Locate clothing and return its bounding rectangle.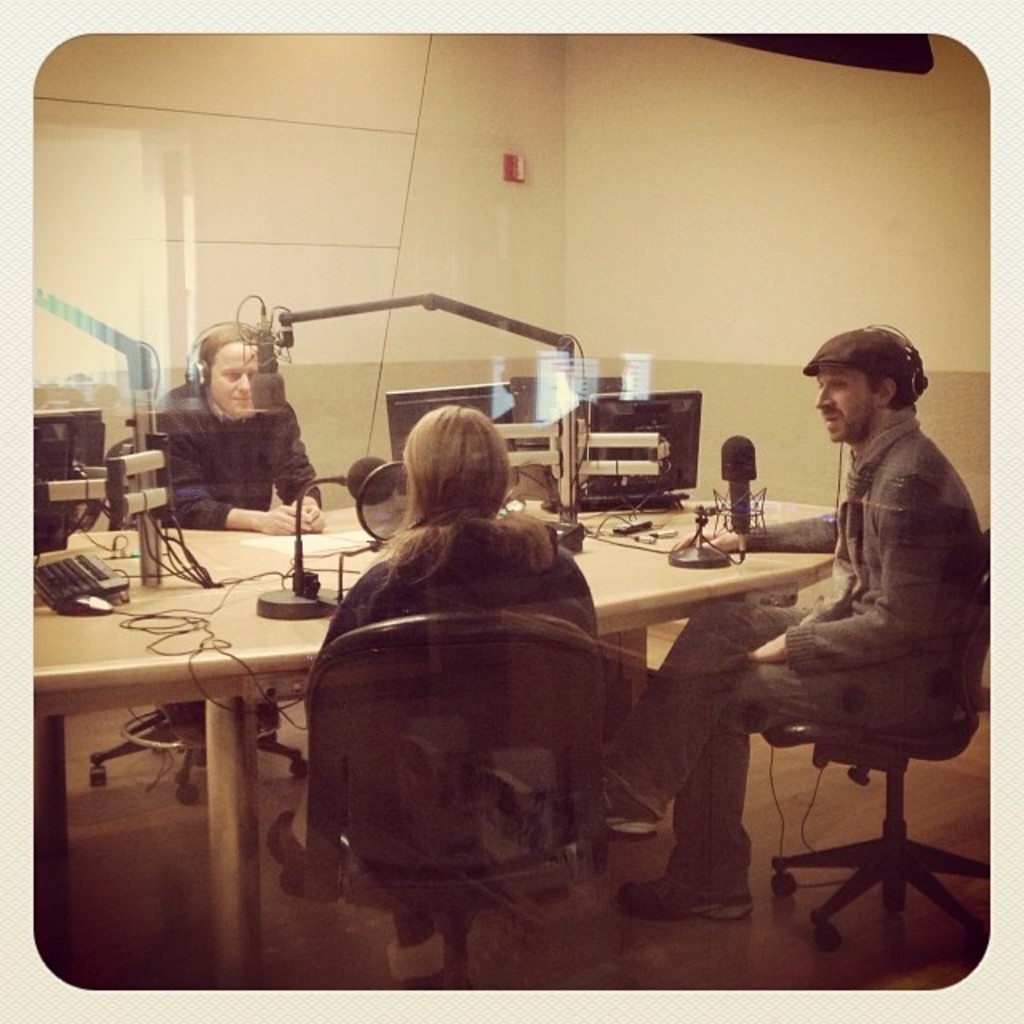
BBox(661, 418, 992, 896).
